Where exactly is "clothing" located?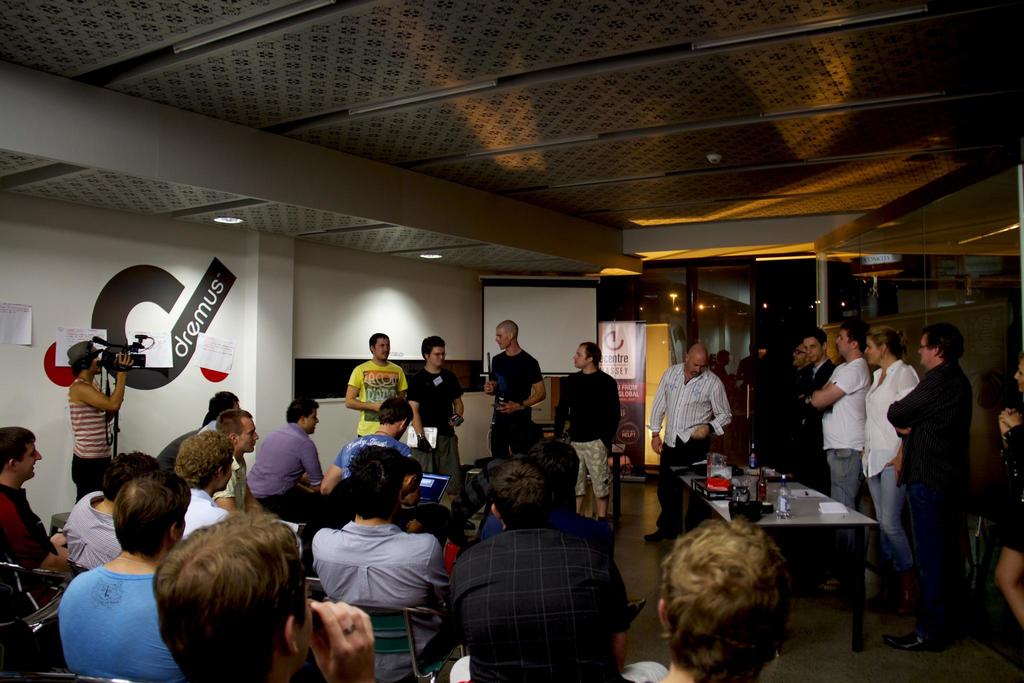
Its bounding box is (x1=51, y1=555, x2=172, y2=682).
